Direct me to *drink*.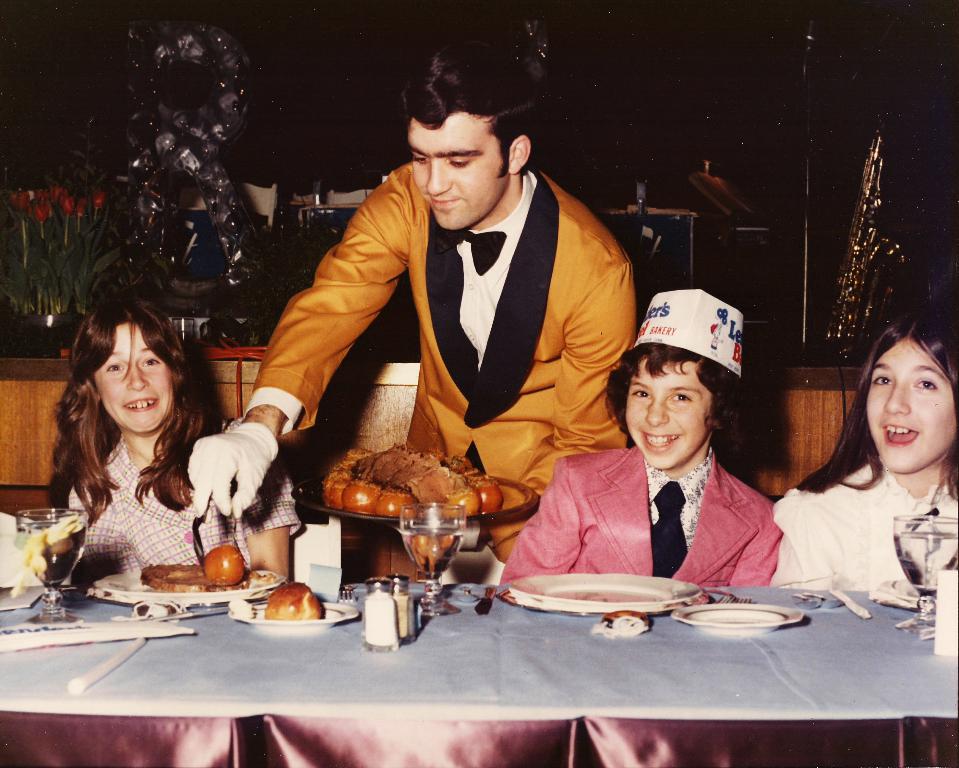
Direction: {"left": 408, "top": 524, "right": 462, "bottom": 577}.
